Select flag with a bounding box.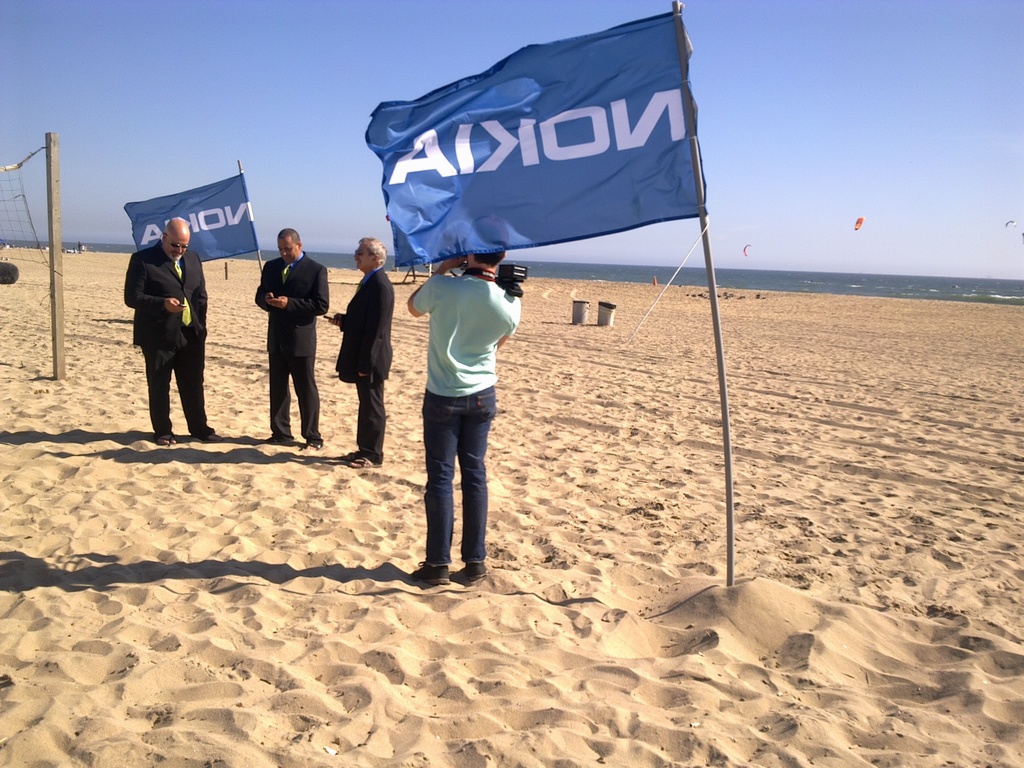
<bbox>364, 16, 680, 298</bbox>.
